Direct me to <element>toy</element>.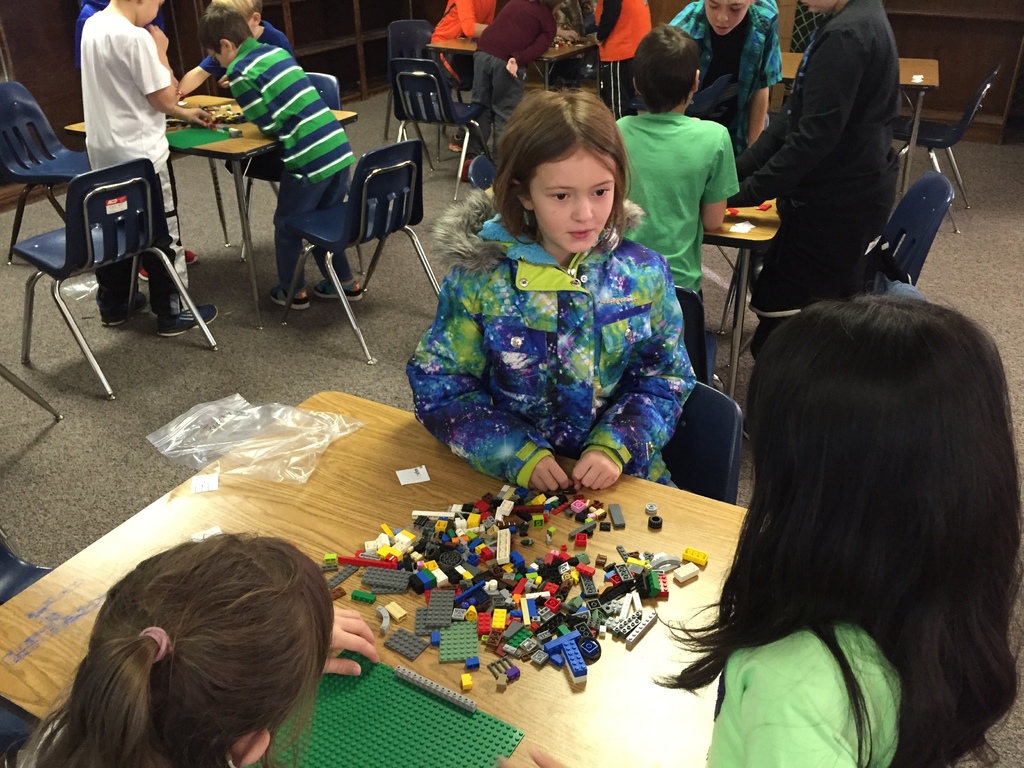
Direction: 426,589,452,626.
